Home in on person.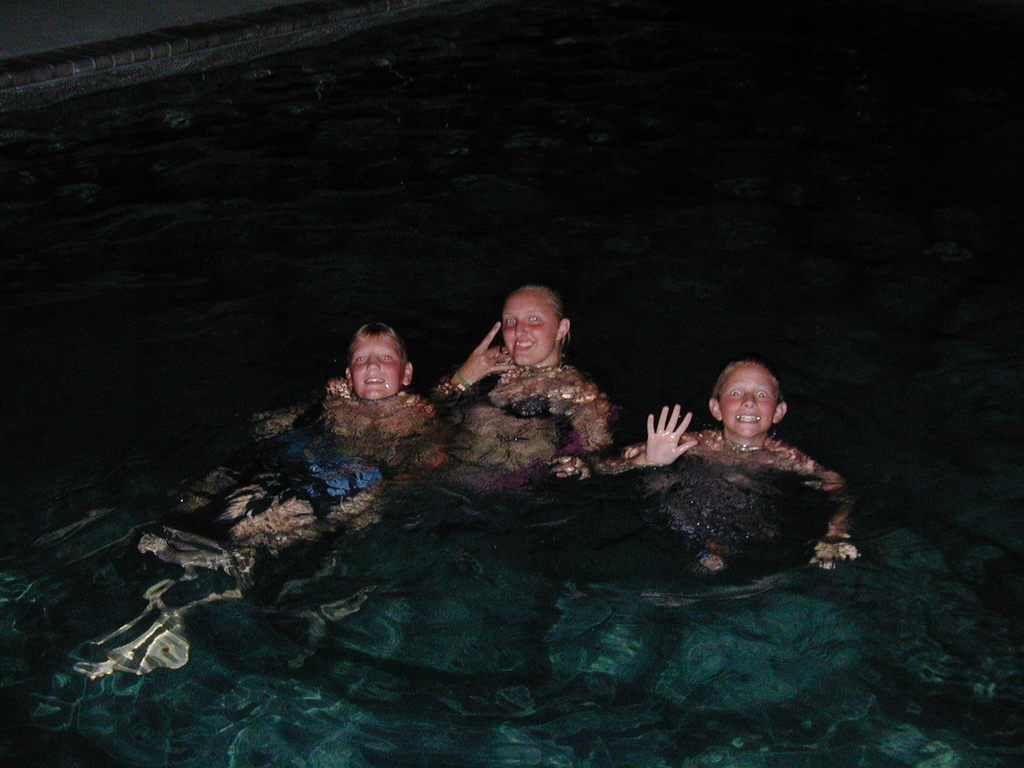
Homed in at [633, 356, 847, 483].
